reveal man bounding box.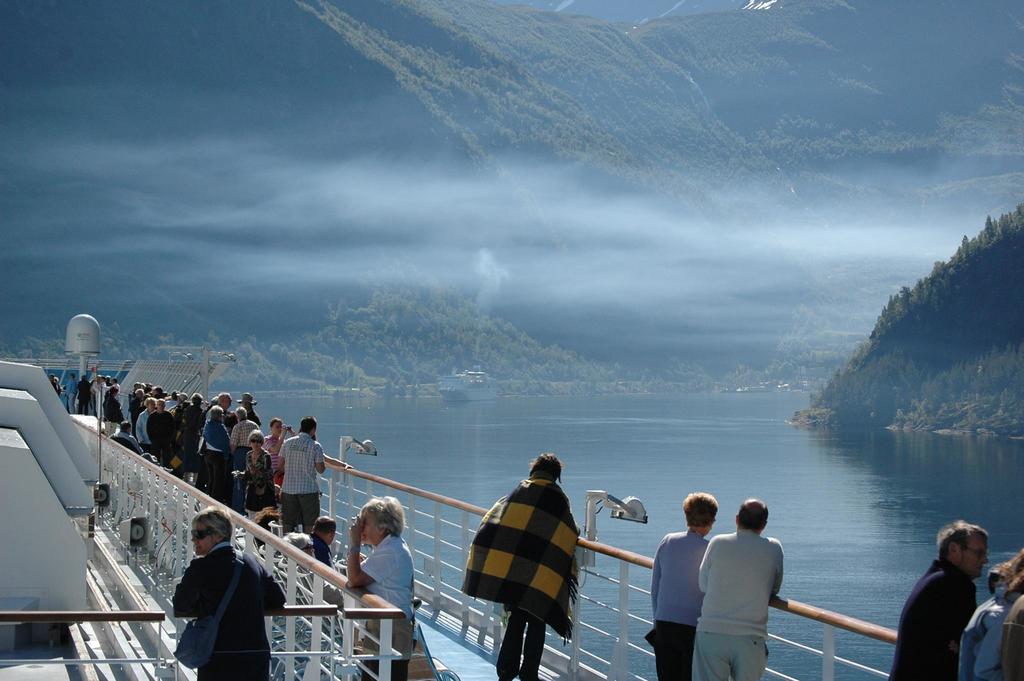
Revealed: <box>179,385,209,463</box>.
